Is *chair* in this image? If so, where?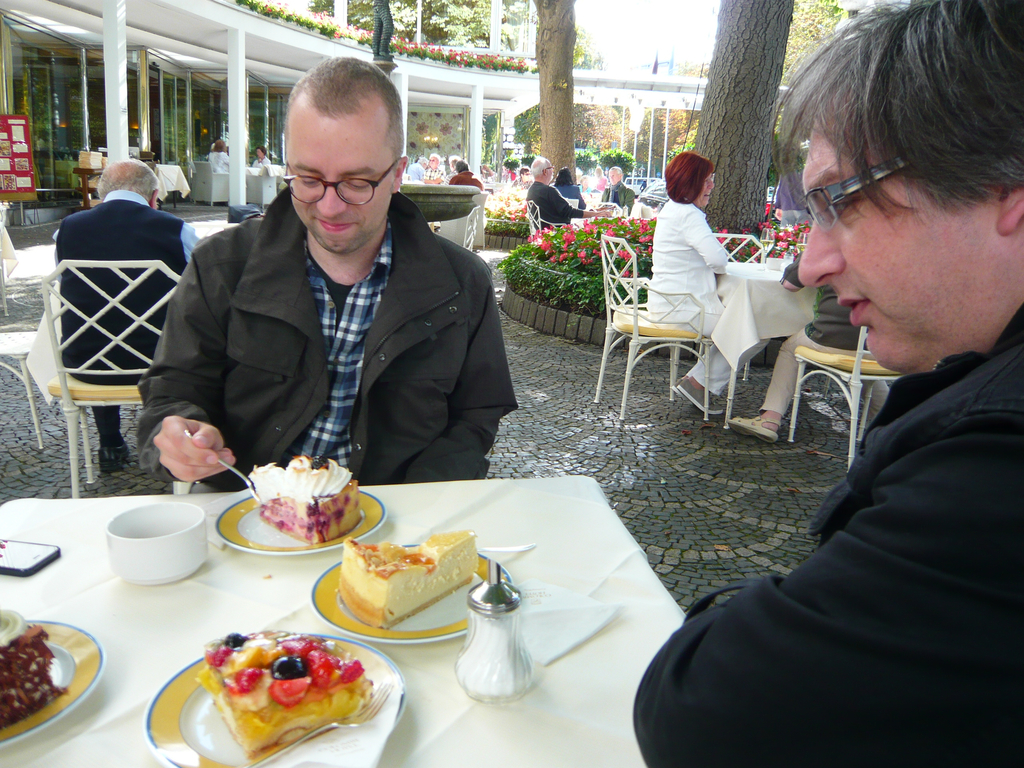
Yes, at box=[0, 329, 40, 436].
